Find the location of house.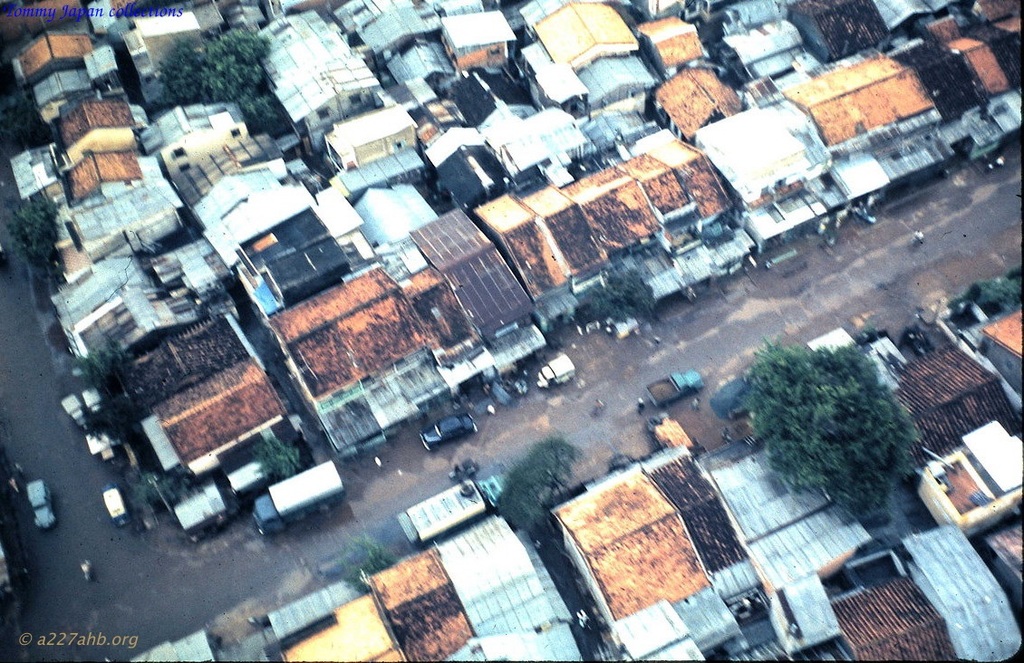
Location: [left=550, top=466, right=711, bottom=626].
